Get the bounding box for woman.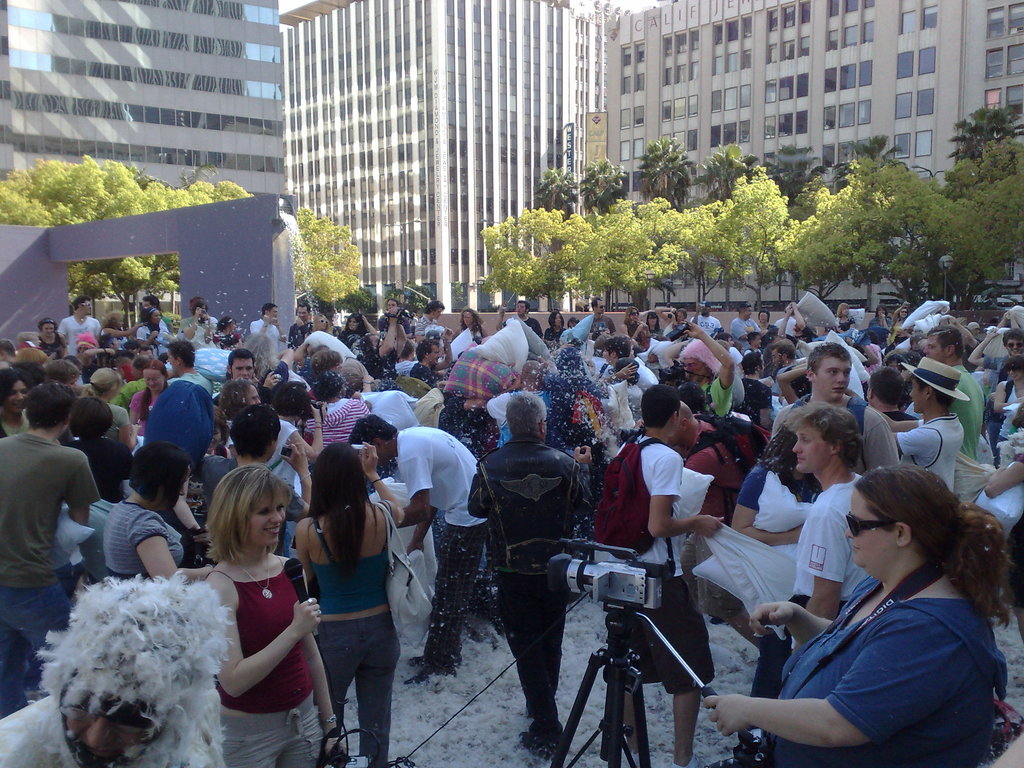
l=731, t=425, r=824, b=767.
